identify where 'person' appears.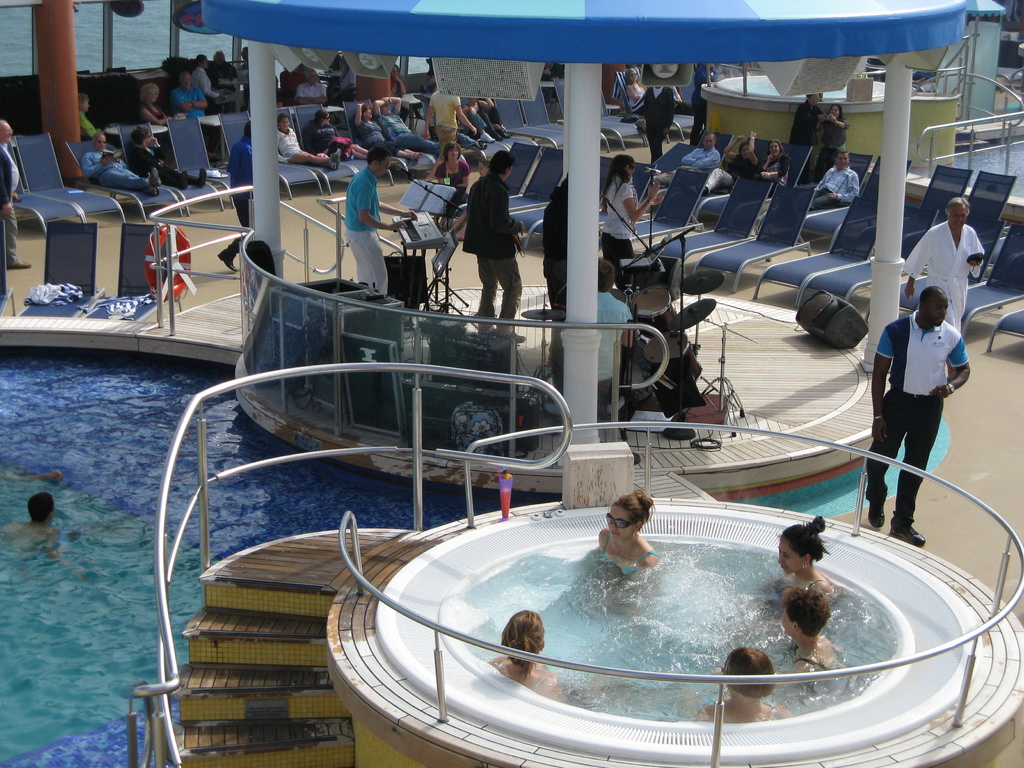
Appears at x1=865 y1=289 x2=970 y2=548.
